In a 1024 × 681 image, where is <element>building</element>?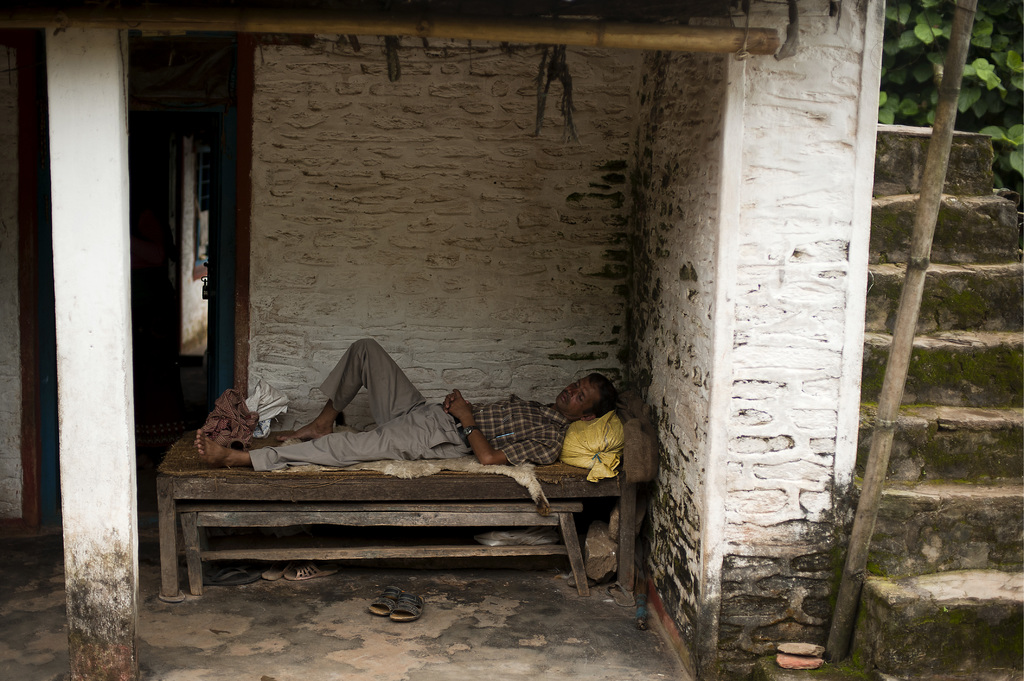
<bbox>0, 0, 1023, 680</bbox>.
